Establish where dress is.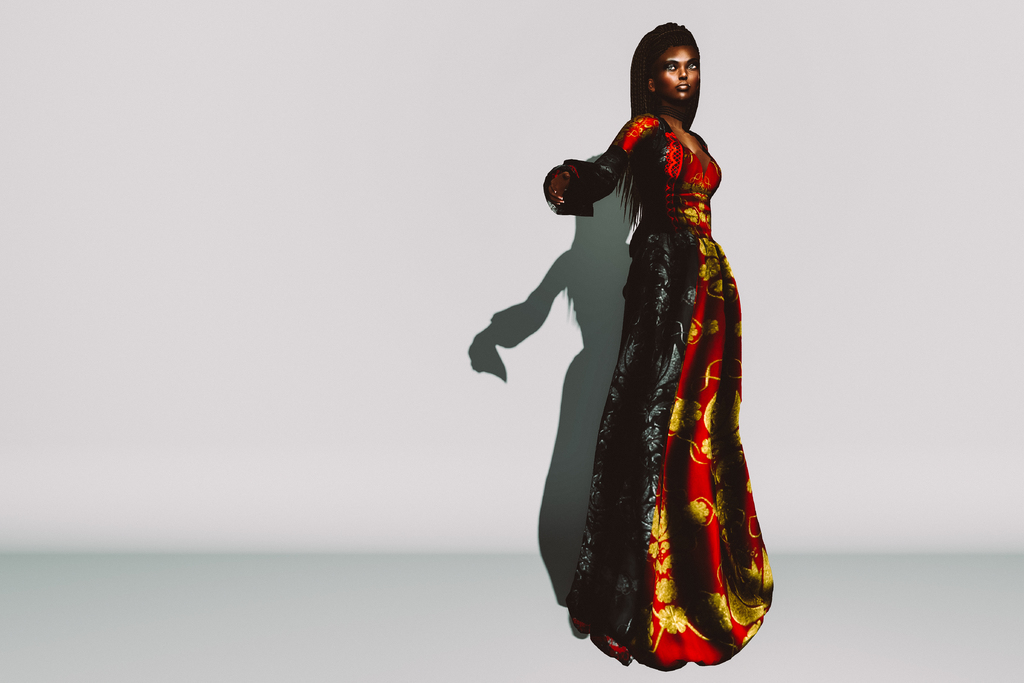
Established at (x1=543, y1=114, x2=772, y2=670).
